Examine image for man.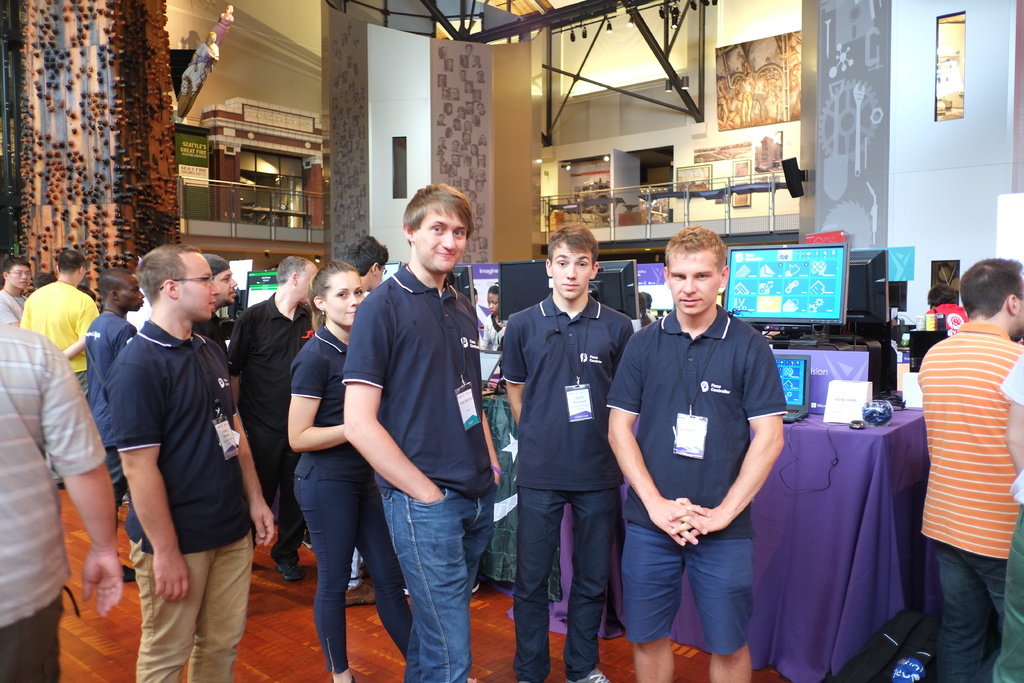
Examination result: detection(0, 254, 32, 327).
